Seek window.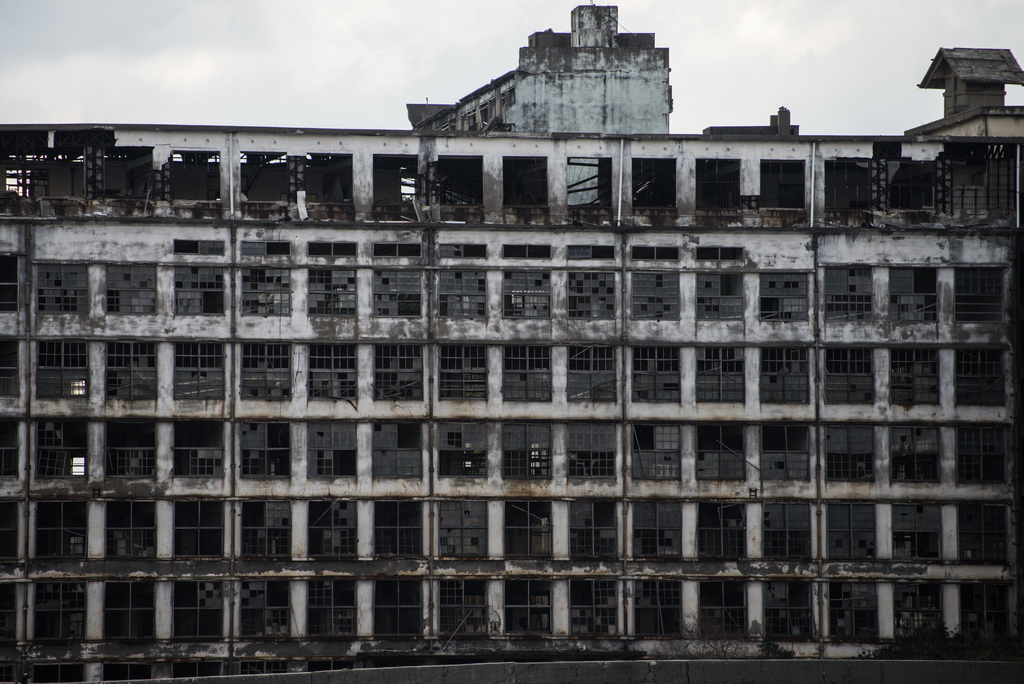
[169, 578, 224, 640].
